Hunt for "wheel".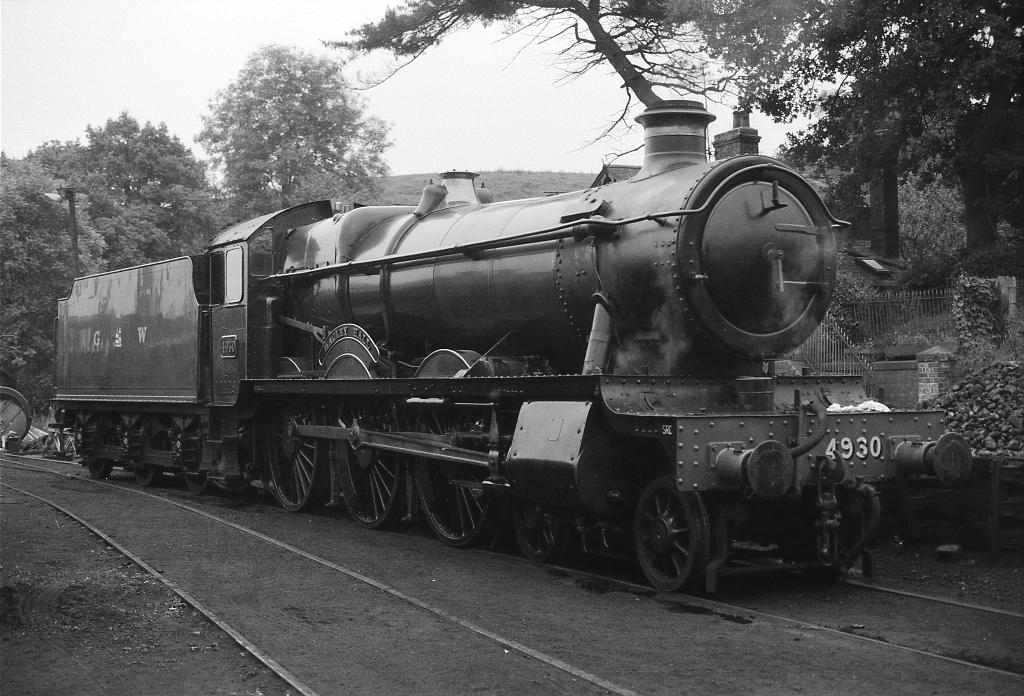
Hunted down at bbox=[184, 428, 212, 494].
